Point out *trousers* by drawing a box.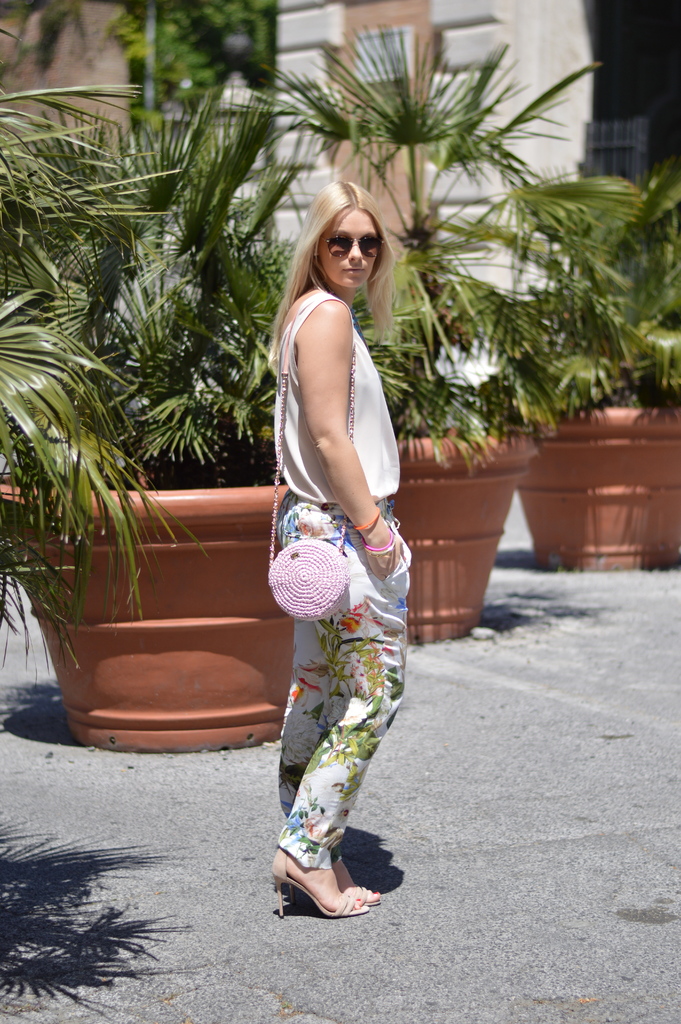
{"left": 278, "top": 499, "right": 405, "bottom": 872}.
